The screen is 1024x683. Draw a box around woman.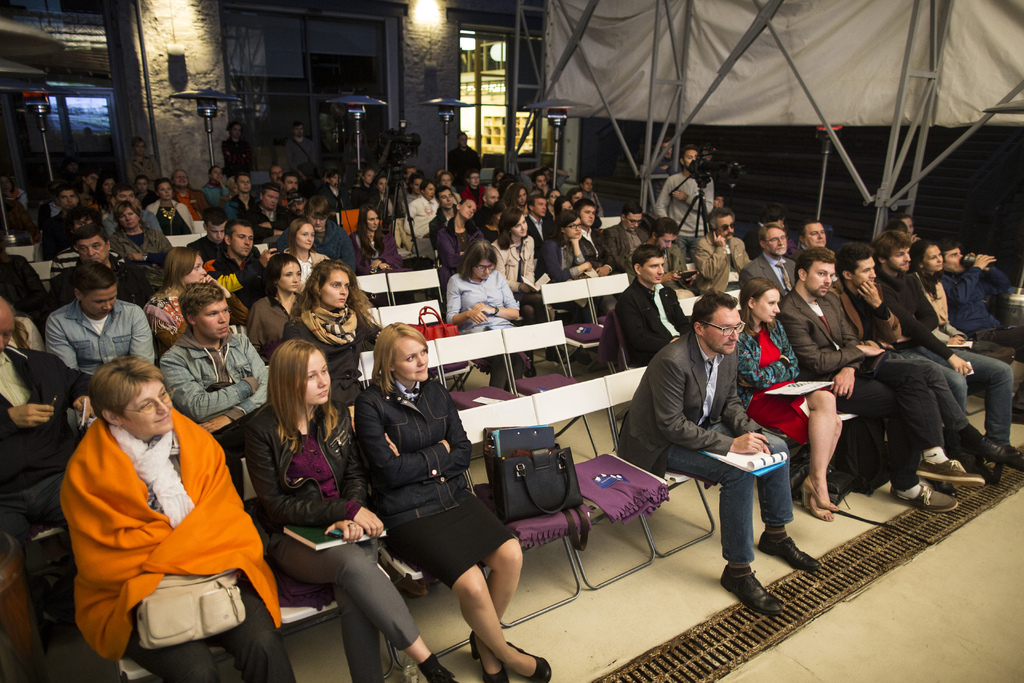
(439,243,520,384).
